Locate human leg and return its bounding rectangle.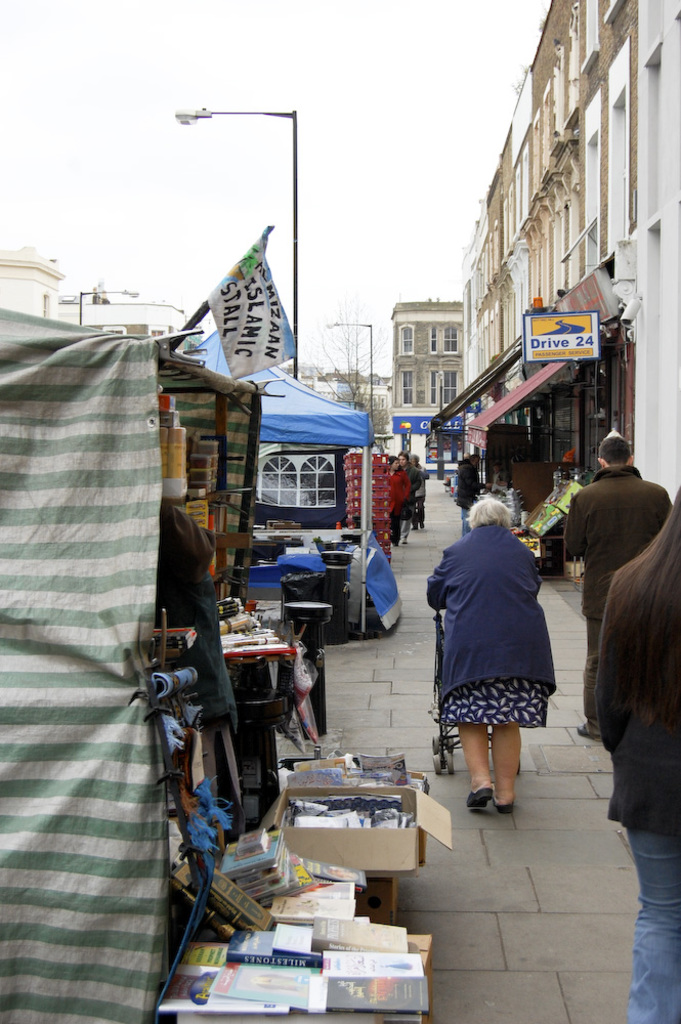
{"left": 442, "top": 624, "right": 500, "bottom": 810}.
